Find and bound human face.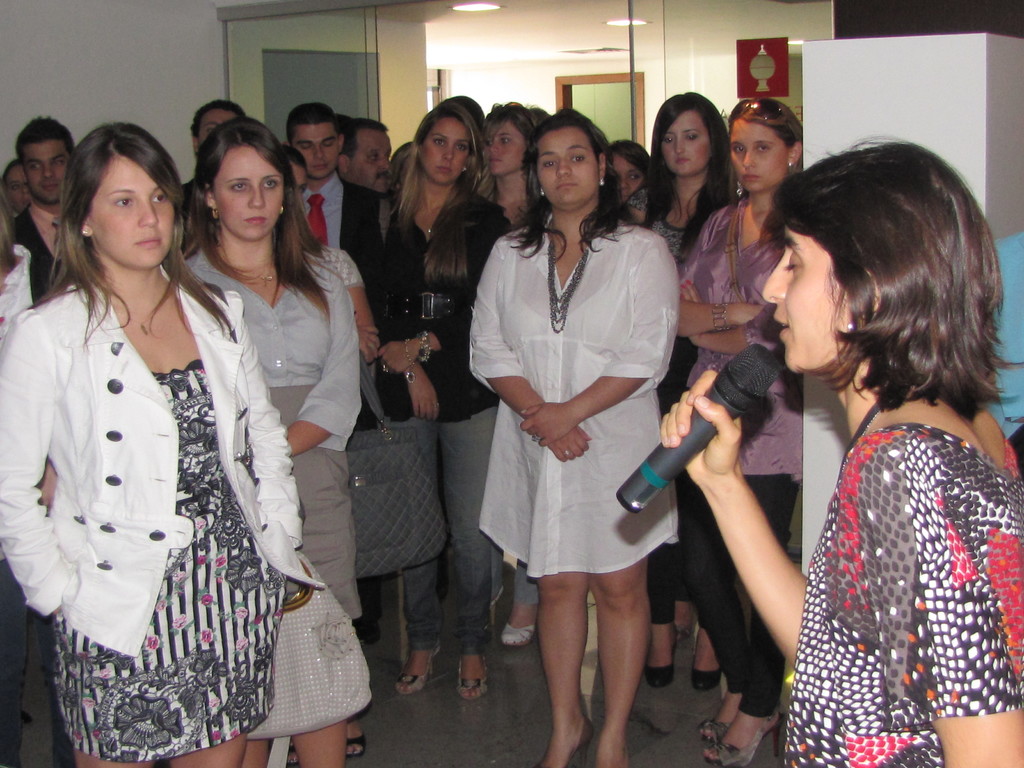
Bound: [291, 166, 309, 197].
